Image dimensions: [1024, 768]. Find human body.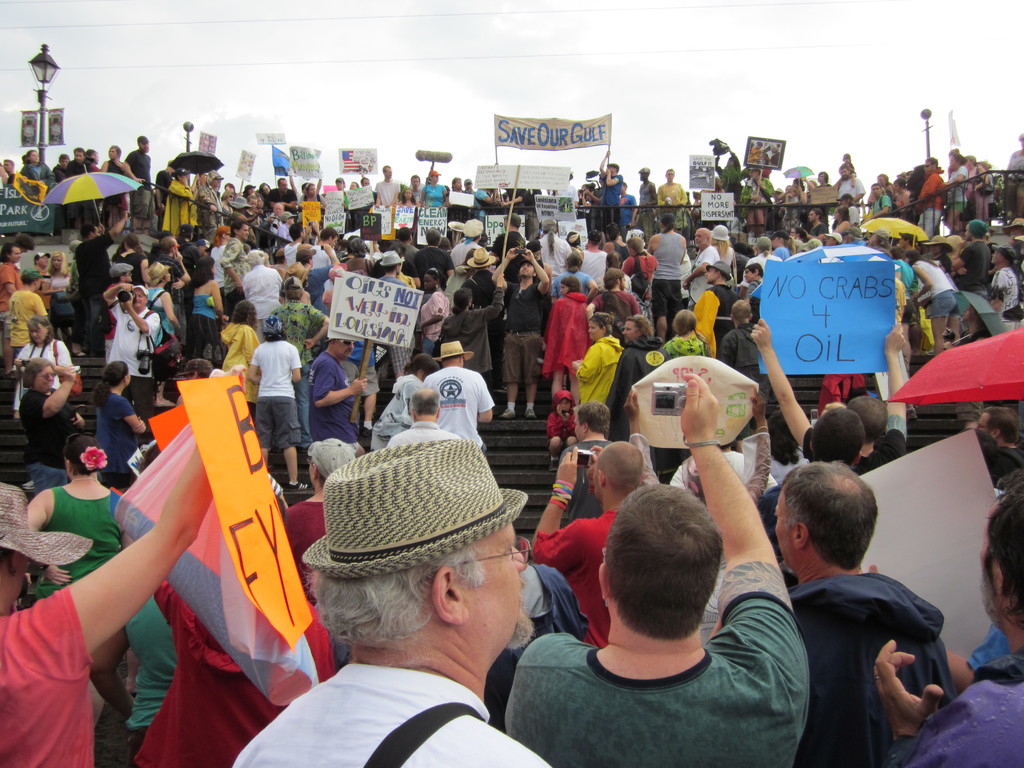
{"x1": 913, "y1": 157, "x2": 940, "y2": 239}.
